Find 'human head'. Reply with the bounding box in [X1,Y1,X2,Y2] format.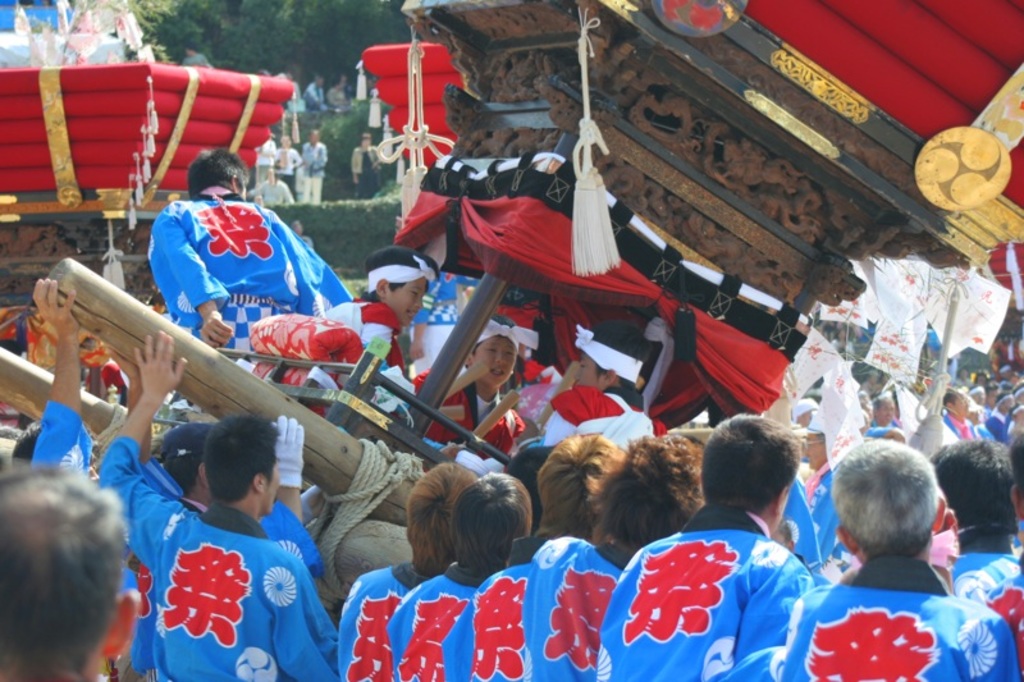
[312,75,324,86].
